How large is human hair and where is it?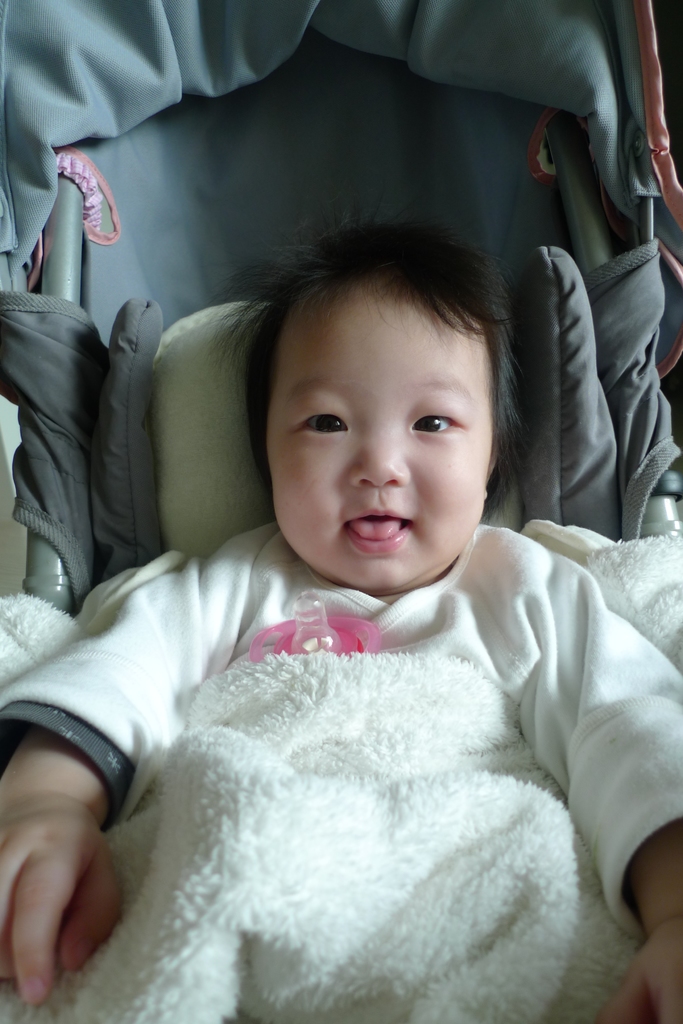
Bounding box: (x1=208, y1=194, x2=545, y2=538).
